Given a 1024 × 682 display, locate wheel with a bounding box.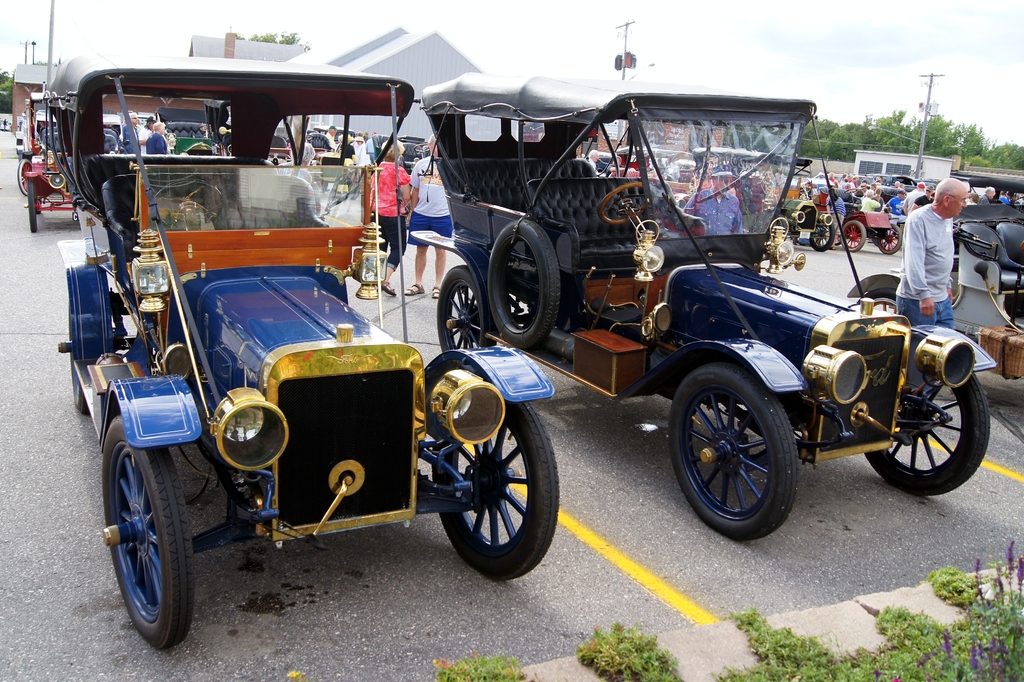
Located: Rect(197, 123, 216, 136).
